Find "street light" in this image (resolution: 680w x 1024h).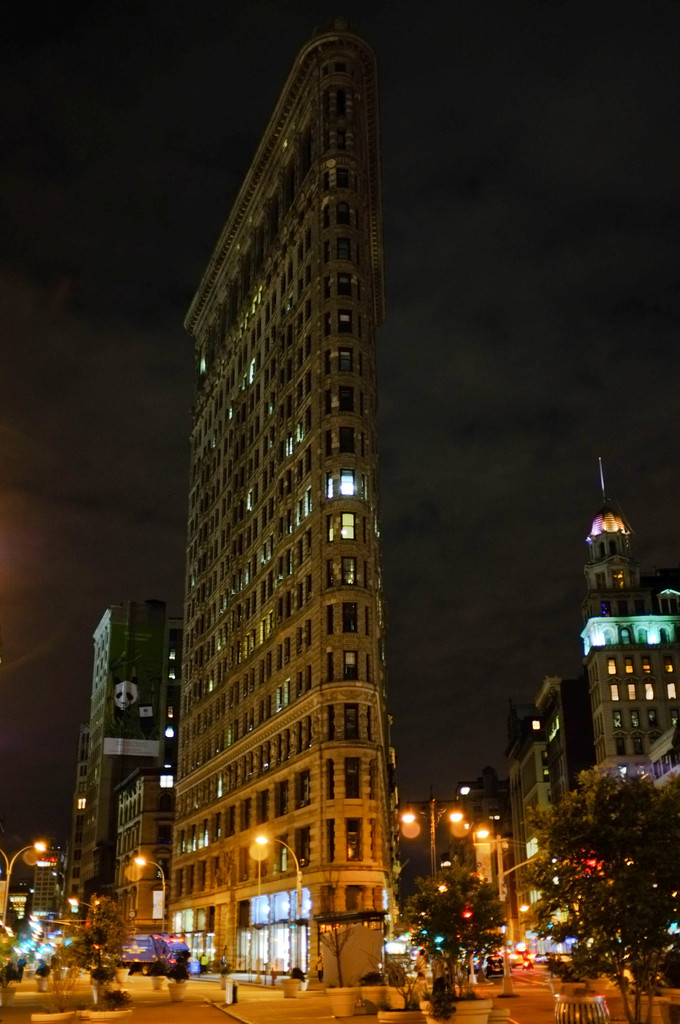
(x1=128, y1=855, x2=168, y2=939).
